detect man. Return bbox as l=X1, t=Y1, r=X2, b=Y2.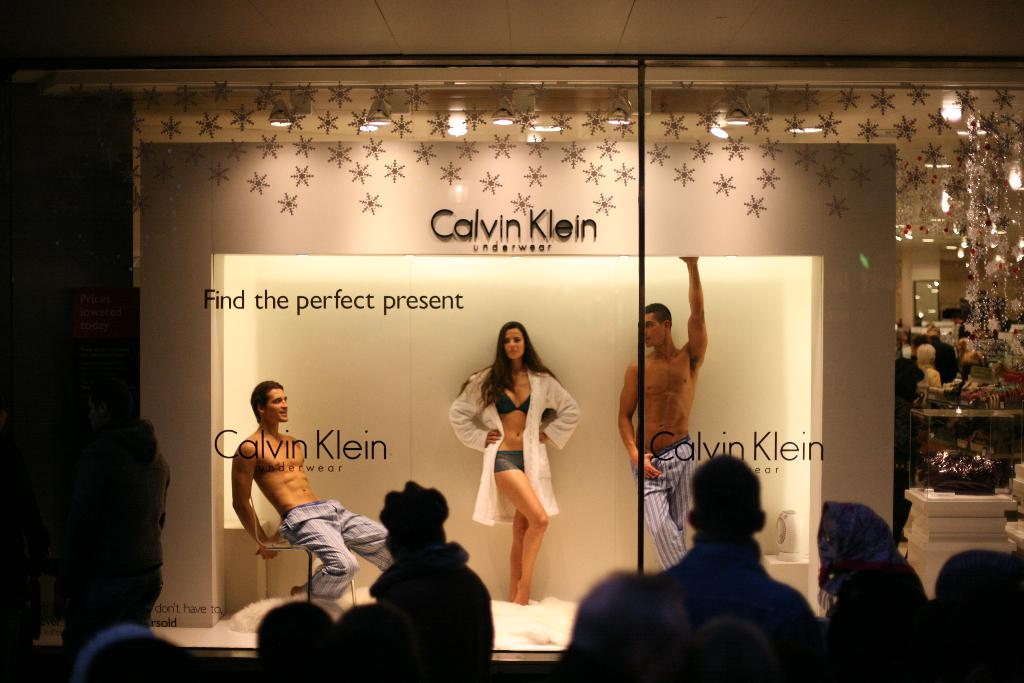
l=579, t=459, r=836, b=676.
